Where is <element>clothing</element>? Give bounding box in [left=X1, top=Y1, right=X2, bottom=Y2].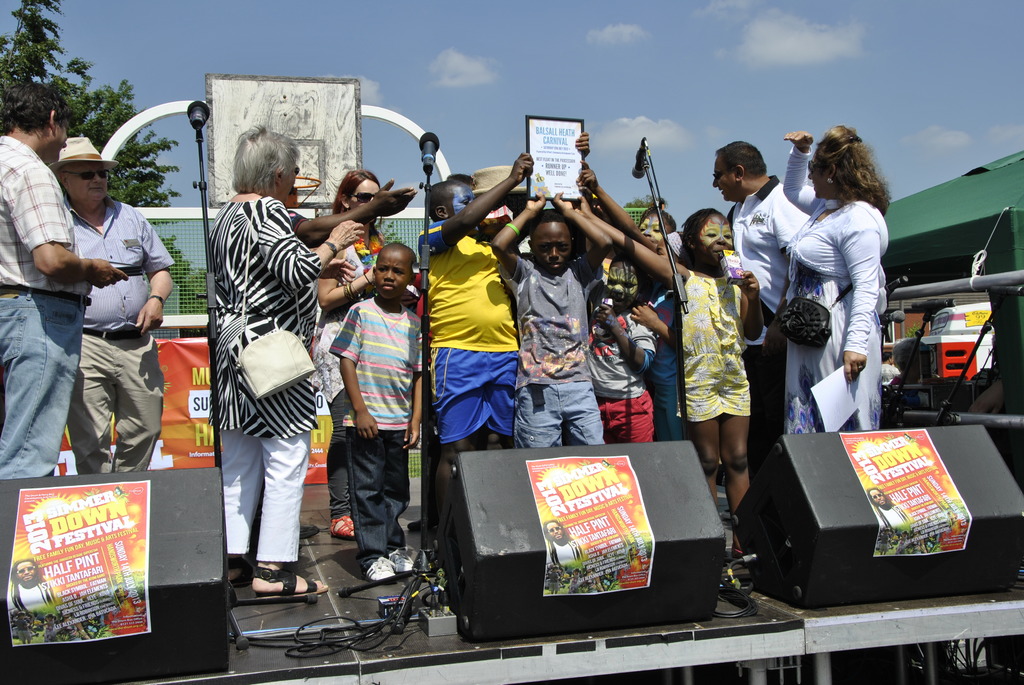
[left=214, top=184, right=324, bottom=546].
